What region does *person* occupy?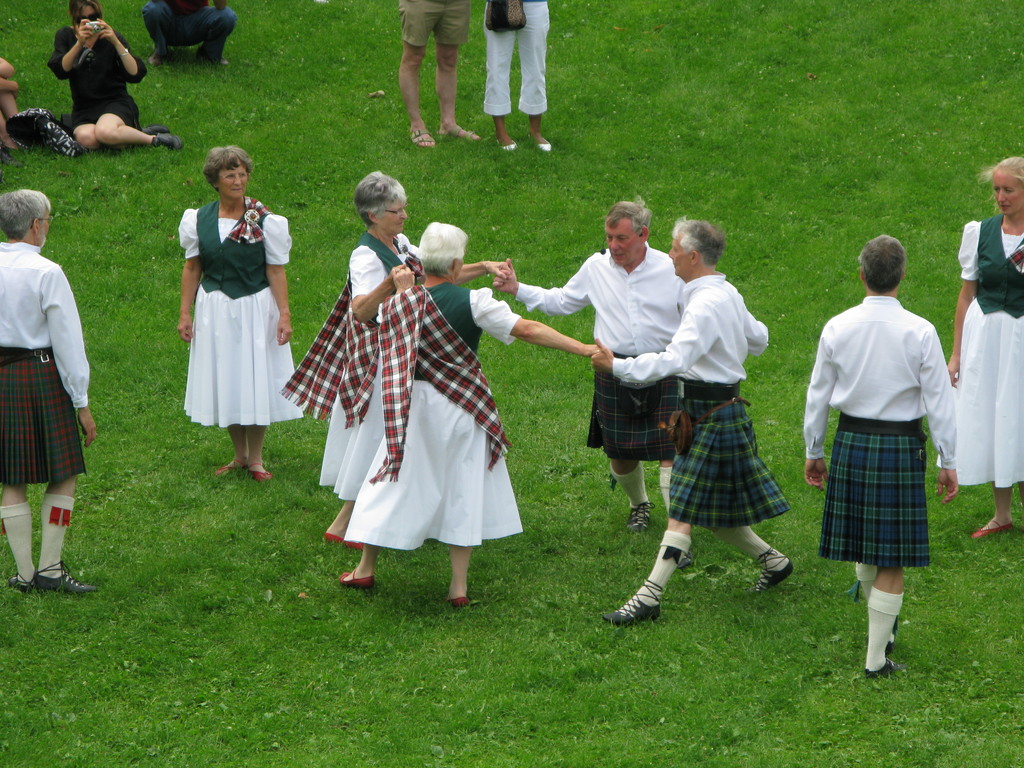
808 232 952 671.
